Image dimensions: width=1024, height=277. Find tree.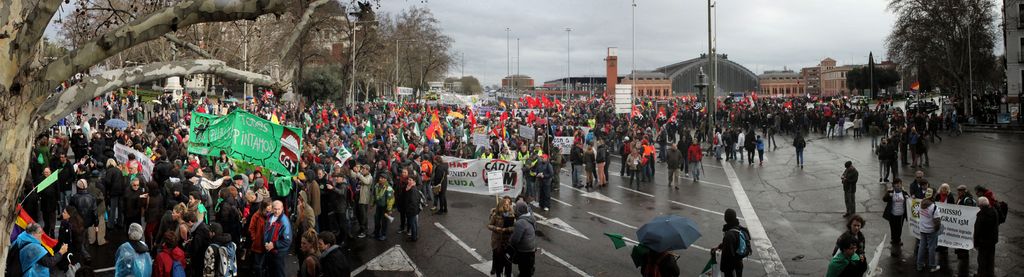
detection(844, 62, 906, 99).
